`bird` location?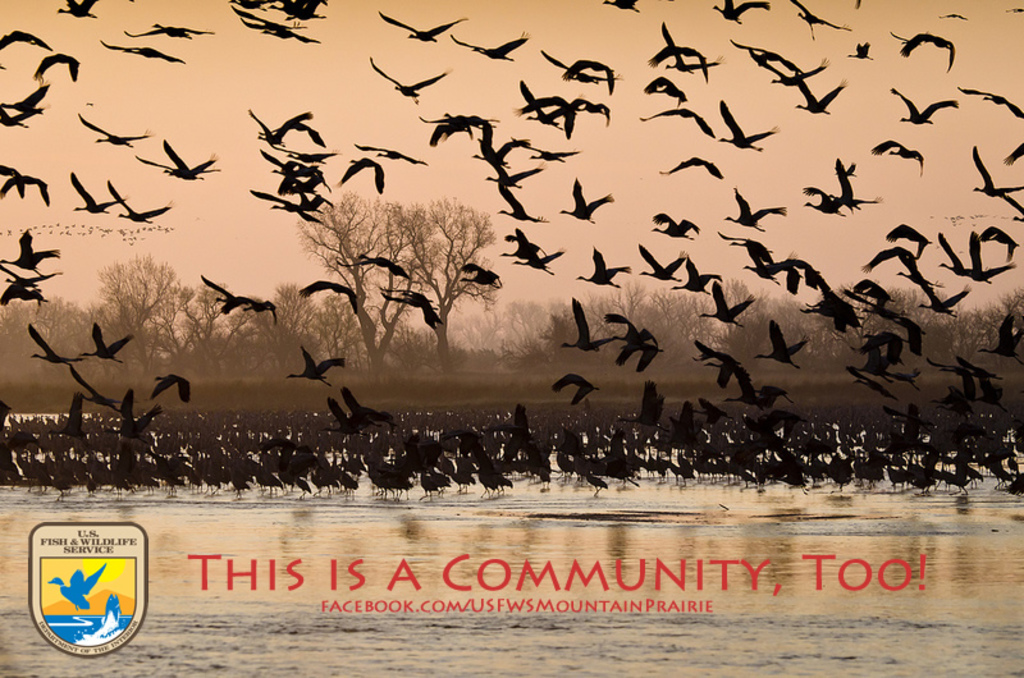
BBox(643, 70, 687, 109)
